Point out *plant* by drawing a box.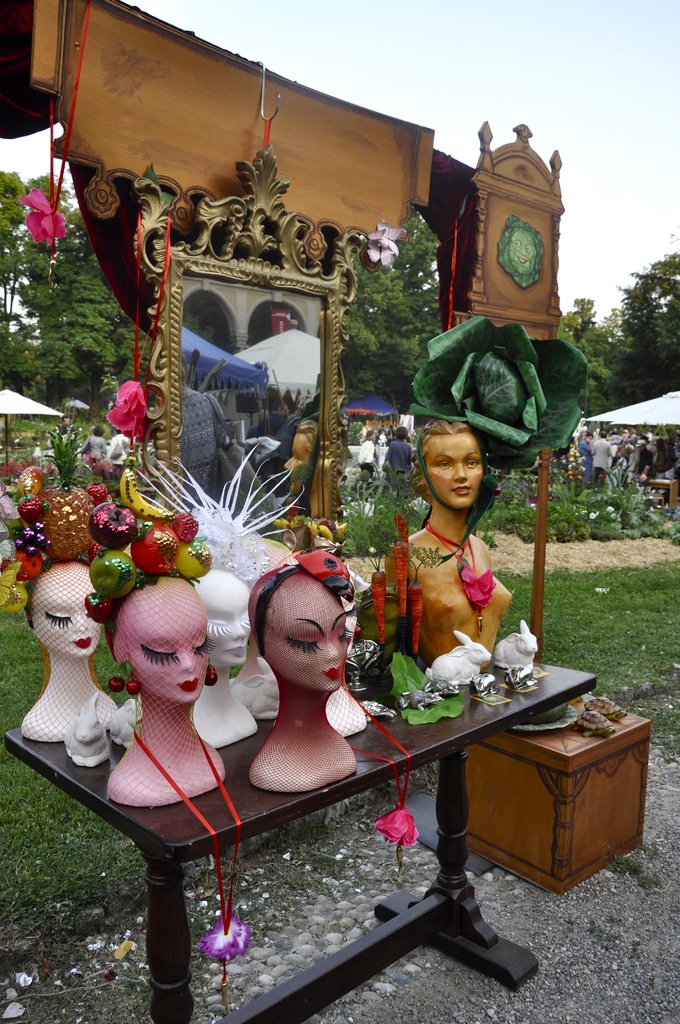
select_region(552, 477, 597, 556).
